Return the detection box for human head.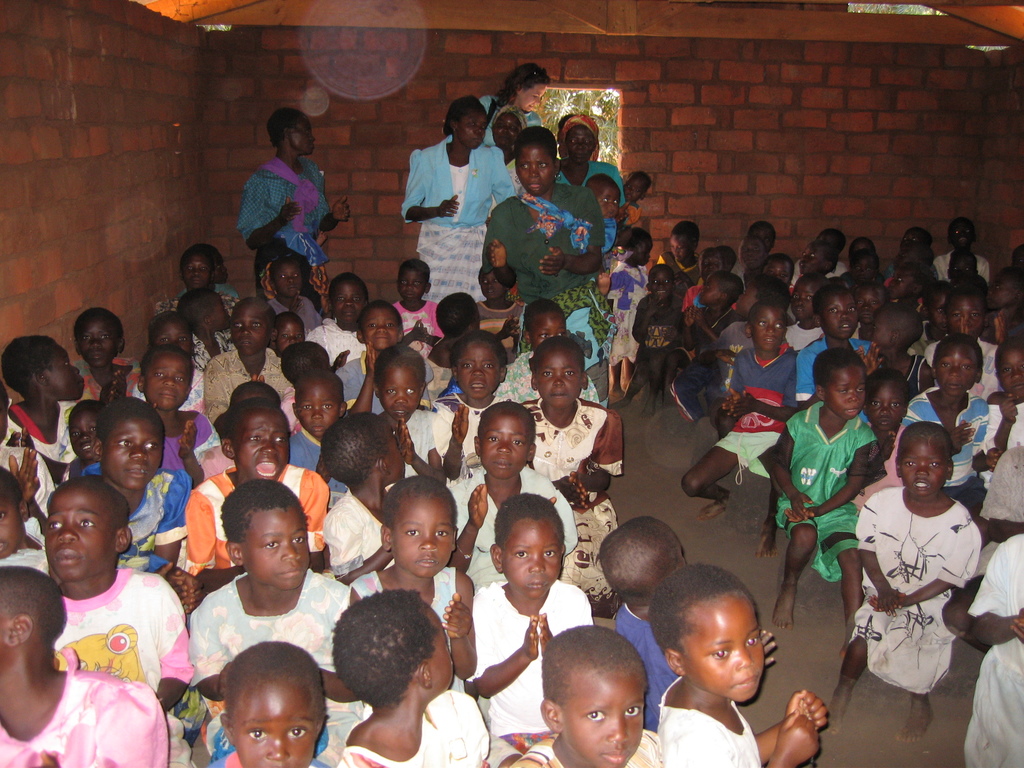
left=0, top=467, right=33, bottom=554.
